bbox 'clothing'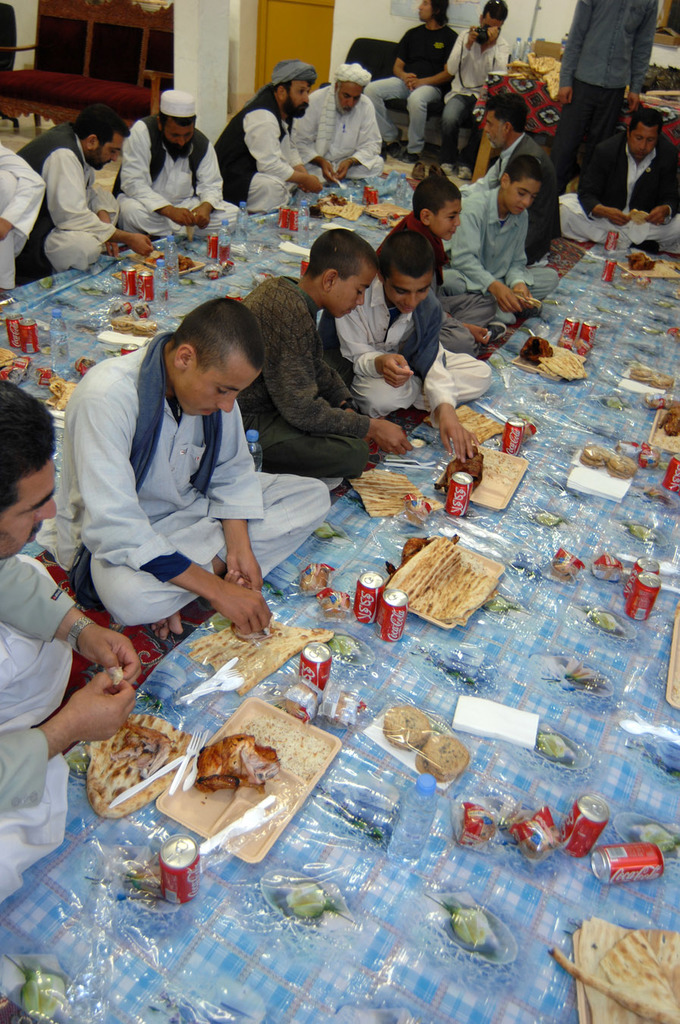
{"left": 209, "top": 83, "right": 309, "bottom": 212}
